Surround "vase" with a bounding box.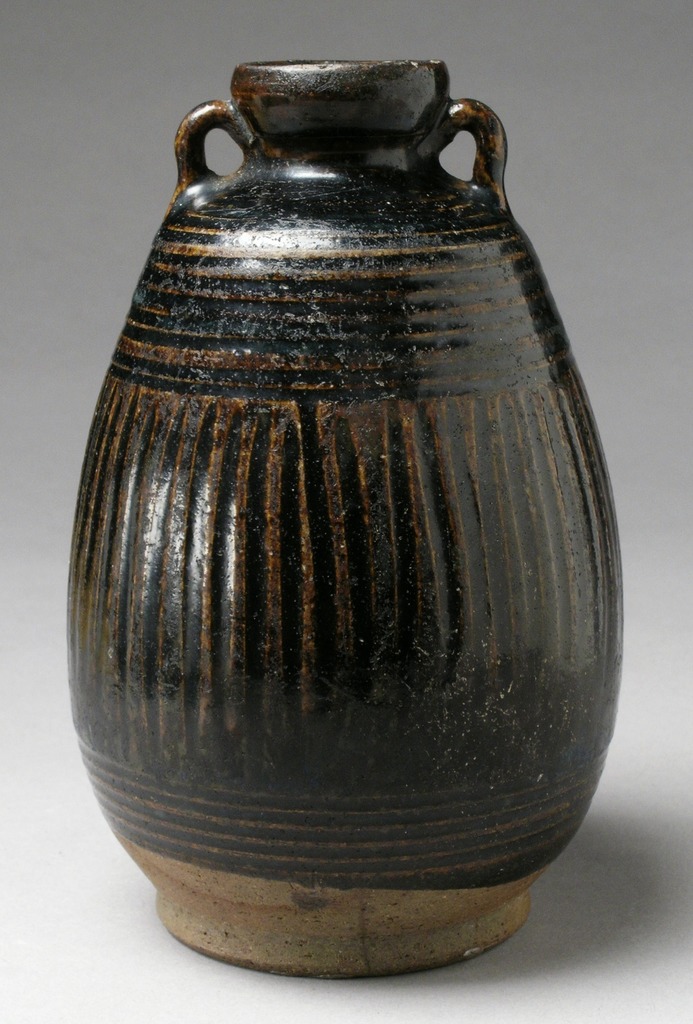
(x1=60, y1=59, x2=632, y2=975).
